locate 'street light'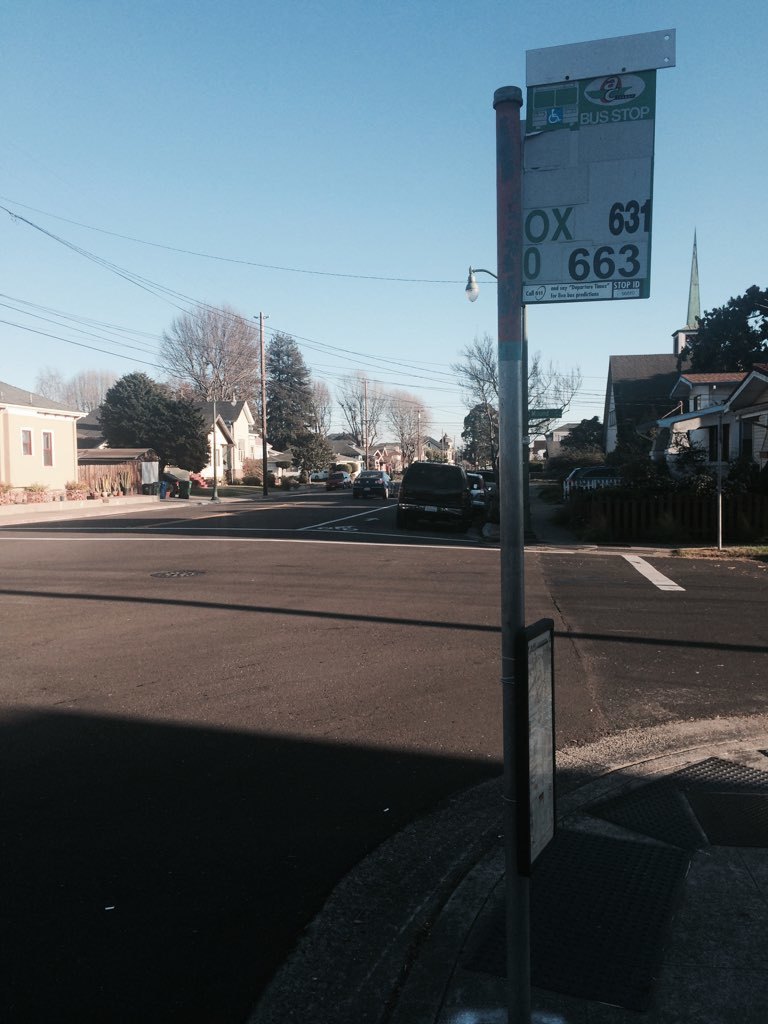
left=460, top=266, right=556, bottom=525
